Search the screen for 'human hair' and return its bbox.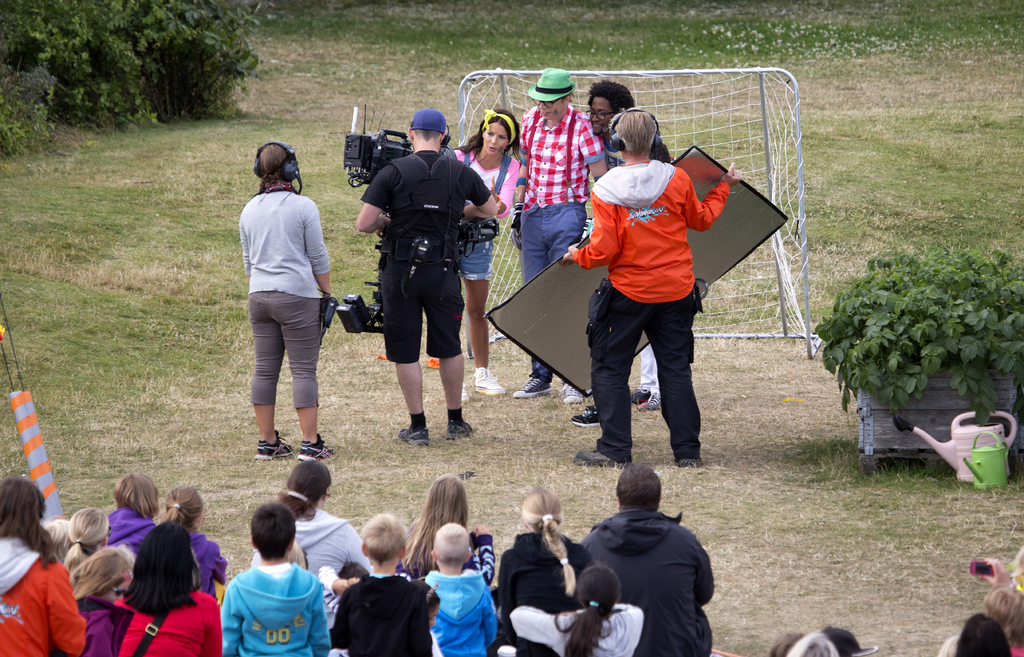
Found: detection(400, 474, 467, 578).
